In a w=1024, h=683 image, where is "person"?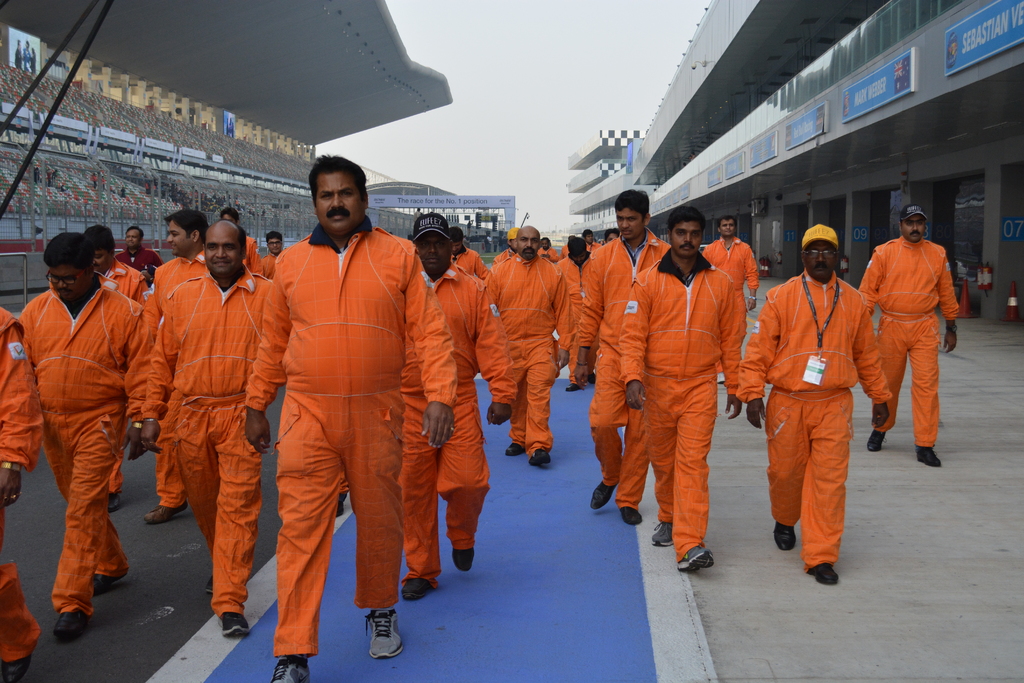
[771,218,872,597].
